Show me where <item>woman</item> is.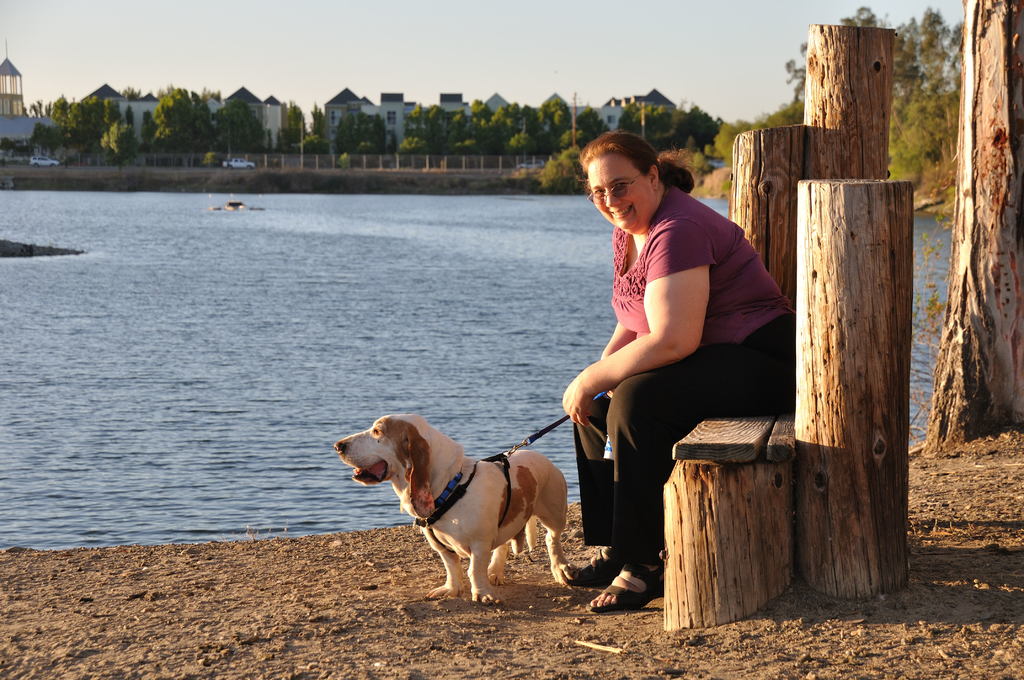
<item>woman</item> is at {"x1": 563, "y1": 164, "x2": 797, "y2": 555}.
